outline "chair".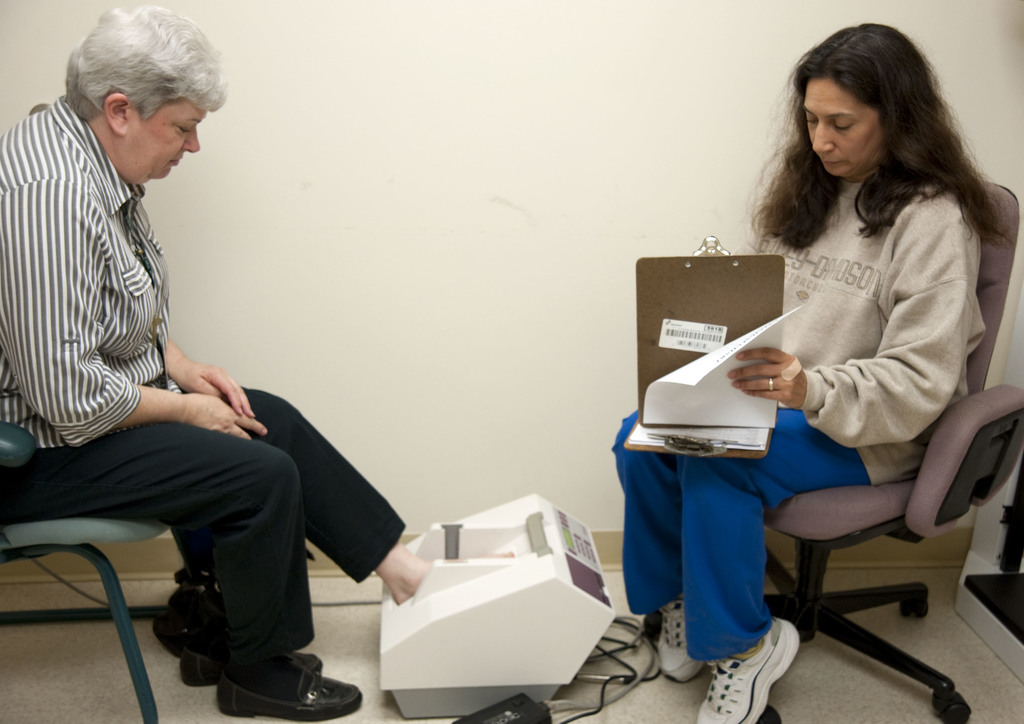
Outline: select_region(0, 412, 170, 723).
